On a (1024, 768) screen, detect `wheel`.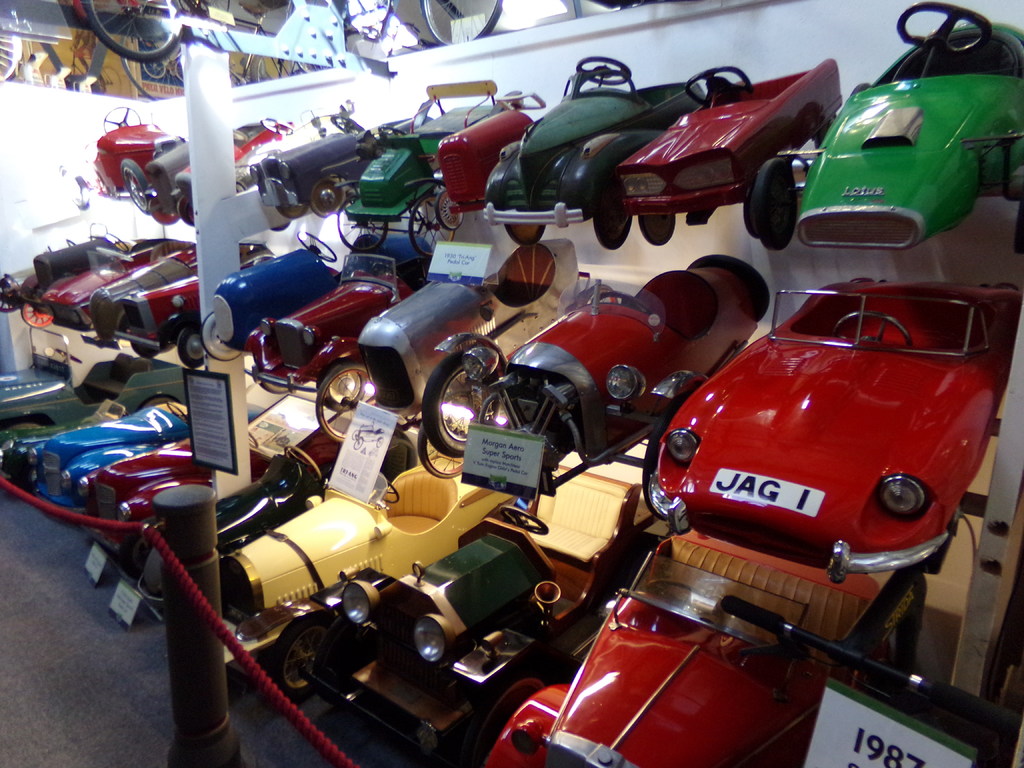
x1=598 y1=293 x2=646 y2=312.
